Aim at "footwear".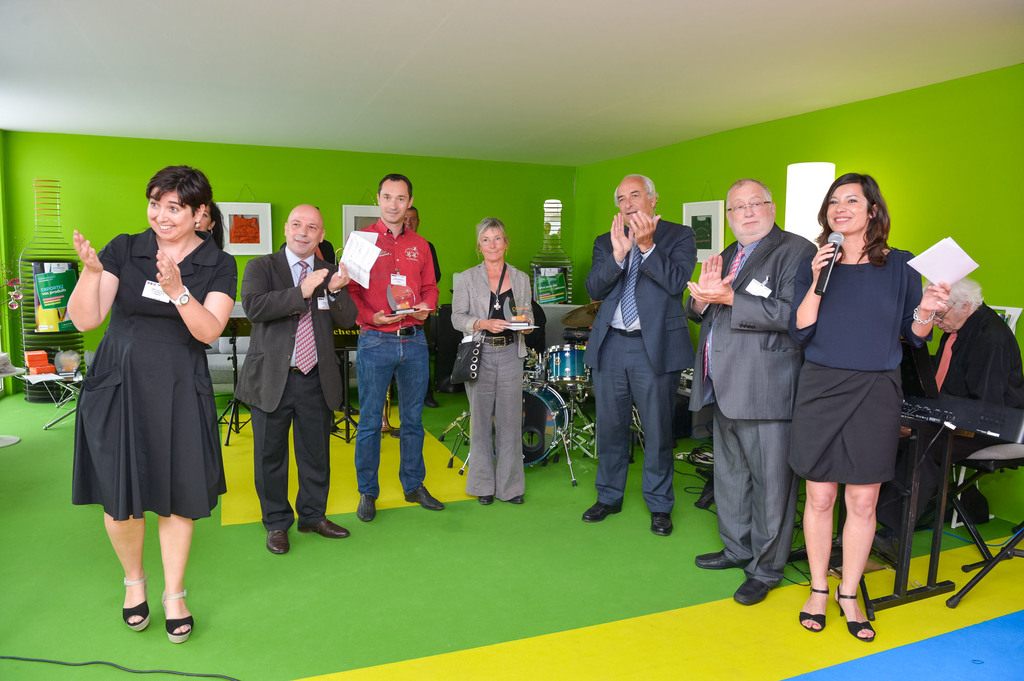
Aimed at Rect(356, 492, 376, 522).
